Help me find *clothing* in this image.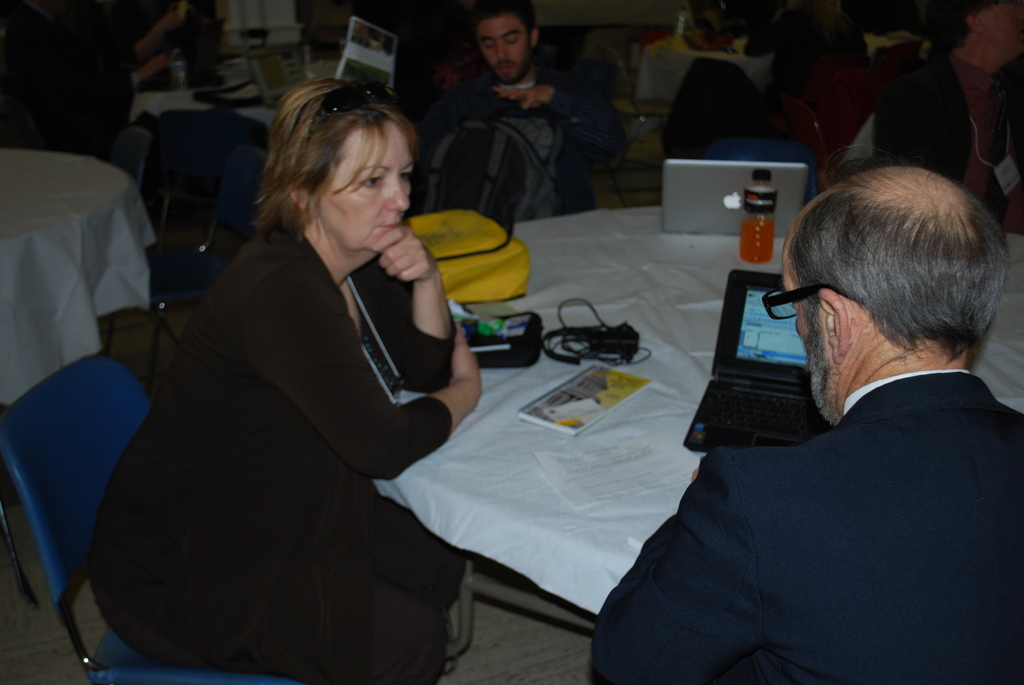
Found it: locate(428, 41, 626, 222).
